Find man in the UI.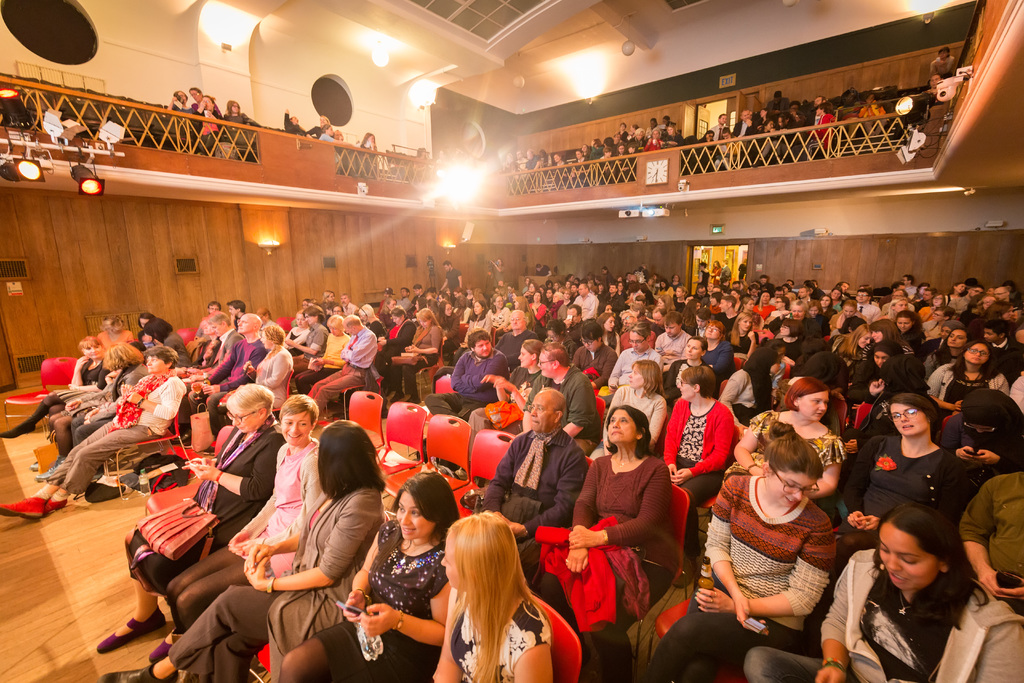
UI element at select_region(525, 342, 601, 454).
